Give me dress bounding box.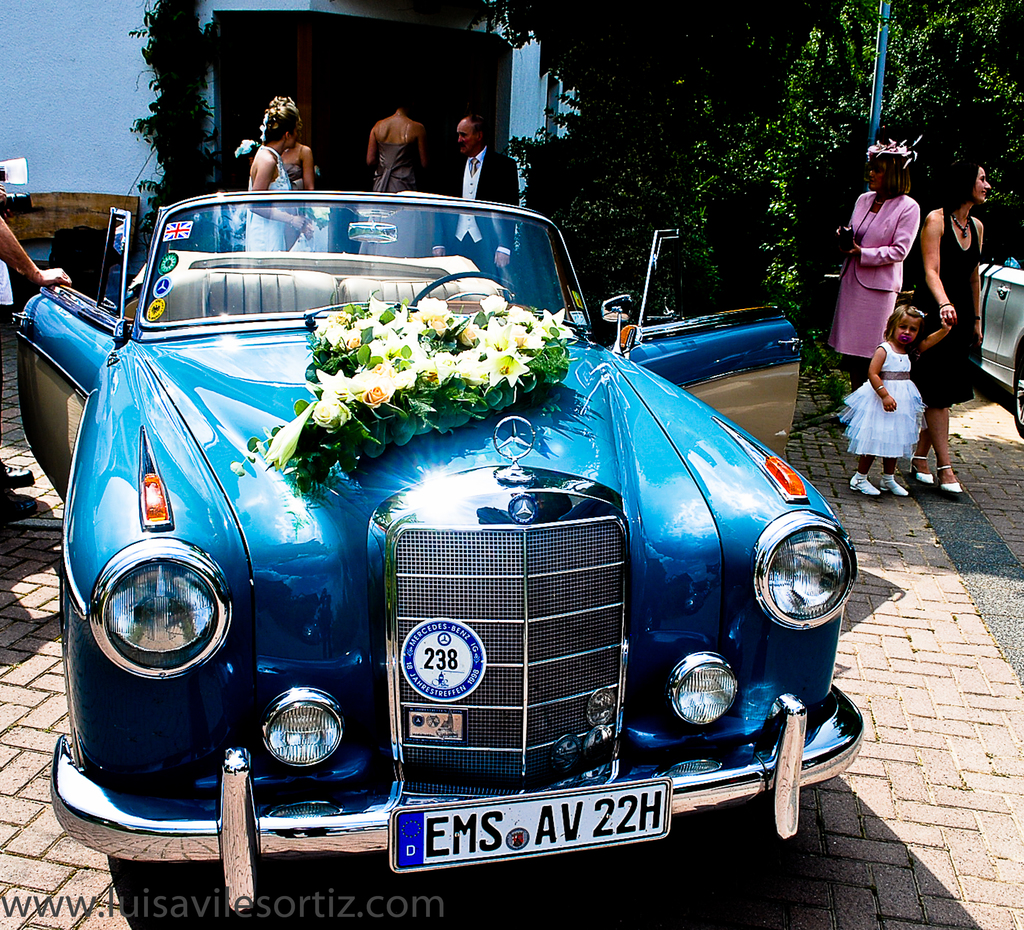
detection(357, 138, 438, 261).
